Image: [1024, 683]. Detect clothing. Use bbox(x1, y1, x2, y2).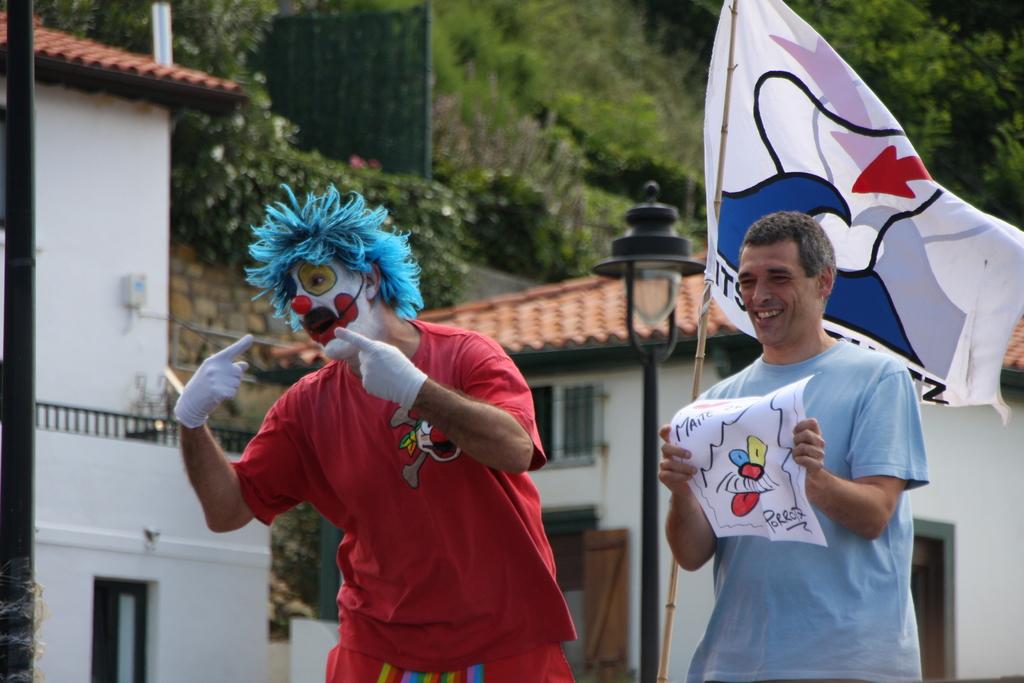
bbox(689, 334, 931, 682).
